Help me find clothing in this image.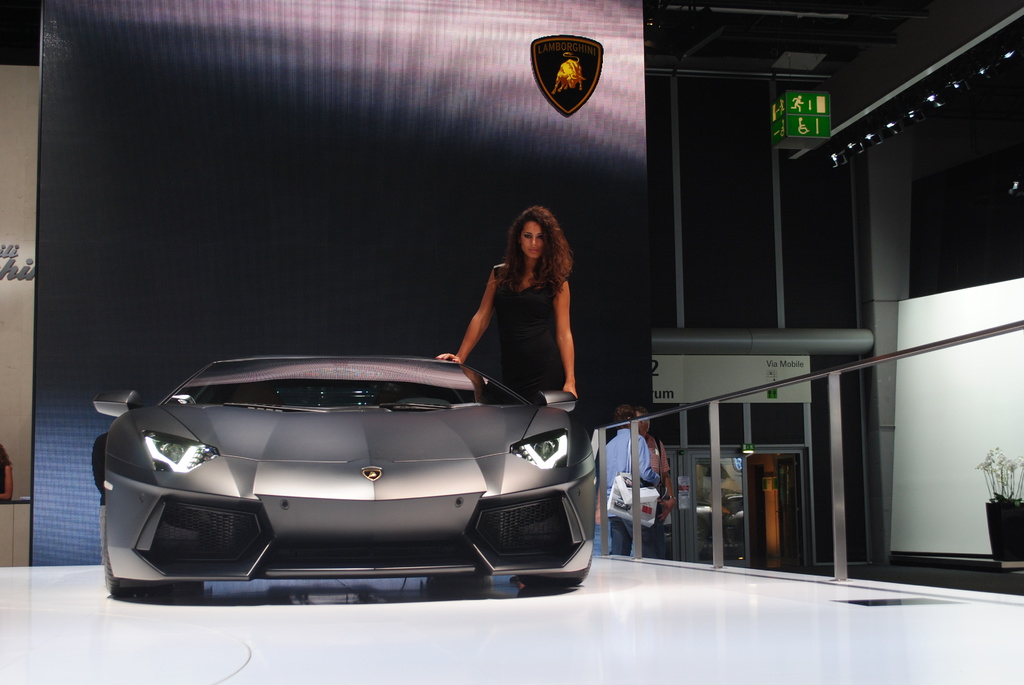
Found it: 492,264,566,405.
